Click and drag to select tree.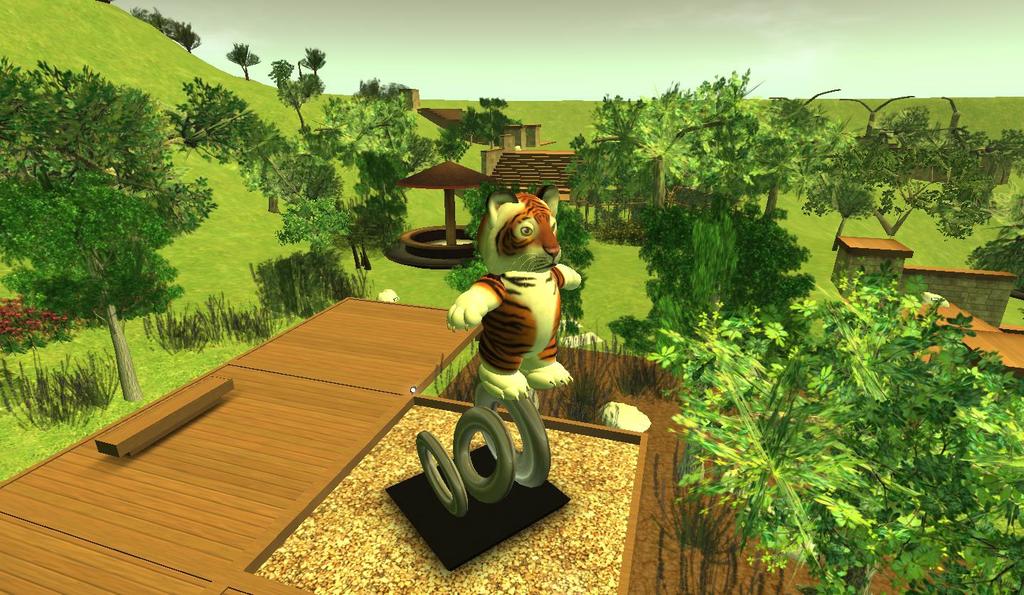
Selection: {"left": 225, "top": 45, "right": 260, "bottom": 82}.
